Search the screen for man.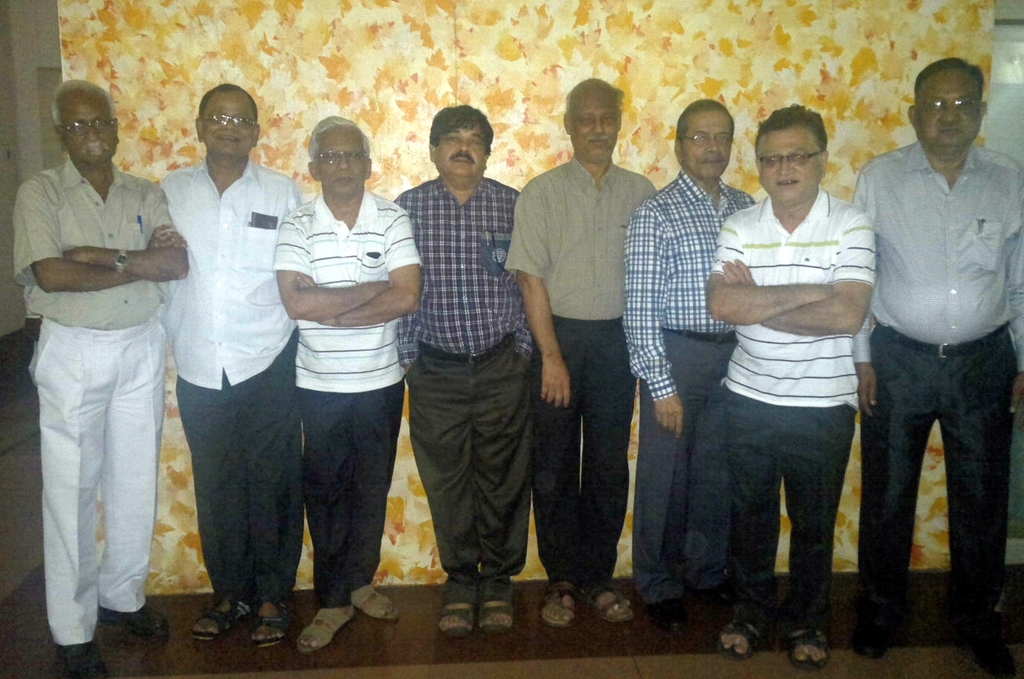
Found at x1=851, y1=41, x2=1023, y2=648.
